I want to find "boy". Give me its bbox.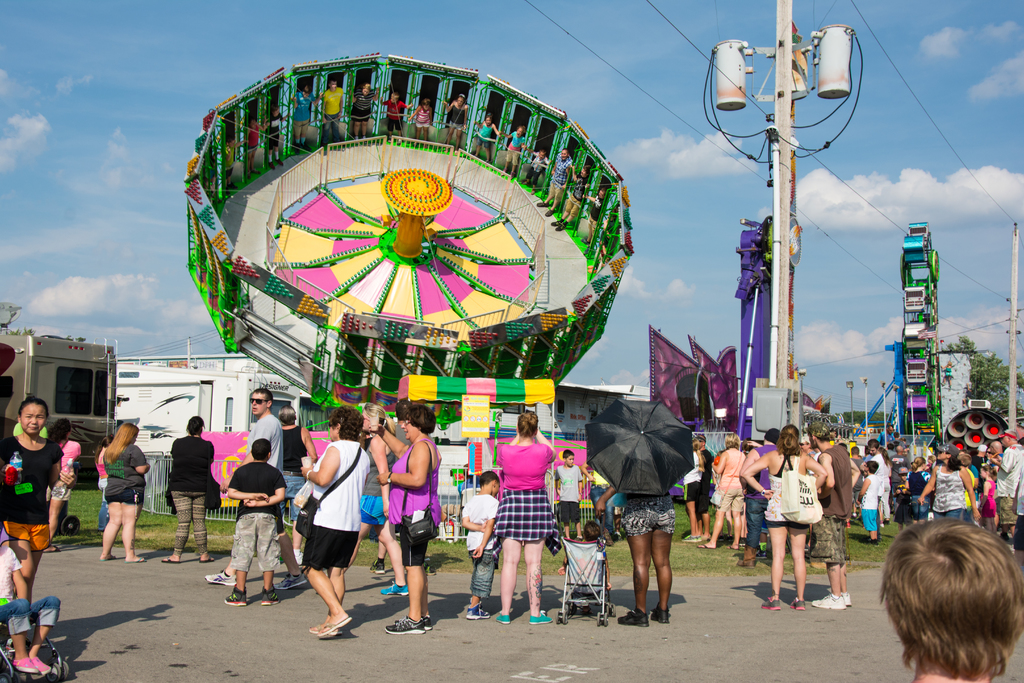
(left=855, top=459, right=881, bottom=545).
